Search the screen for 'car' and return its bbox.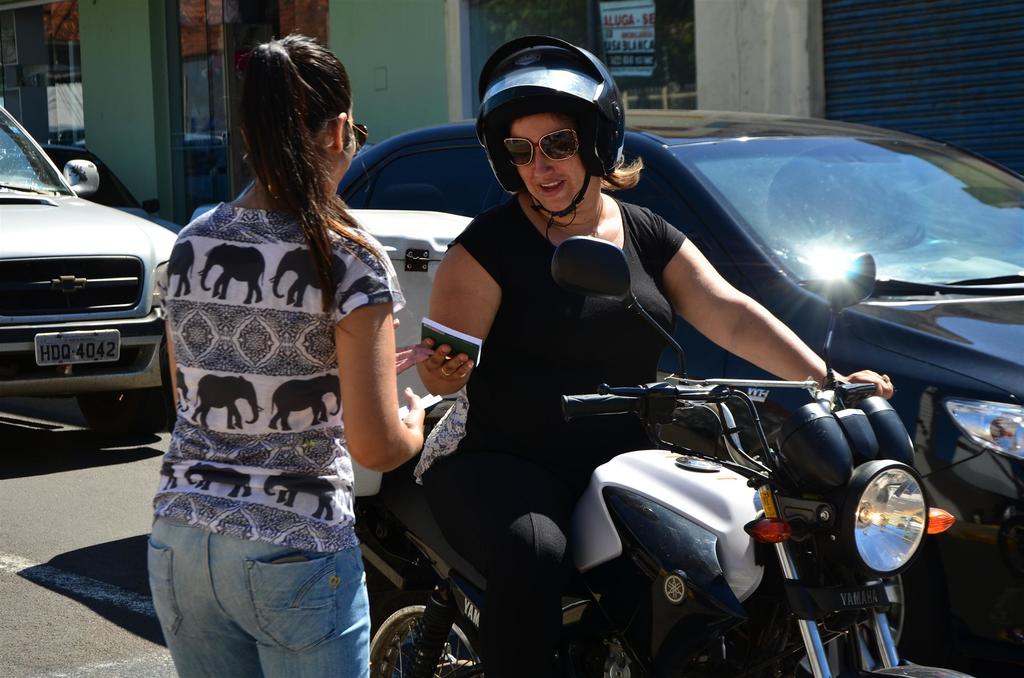
Found: box(160, 104, 1023, 677).
